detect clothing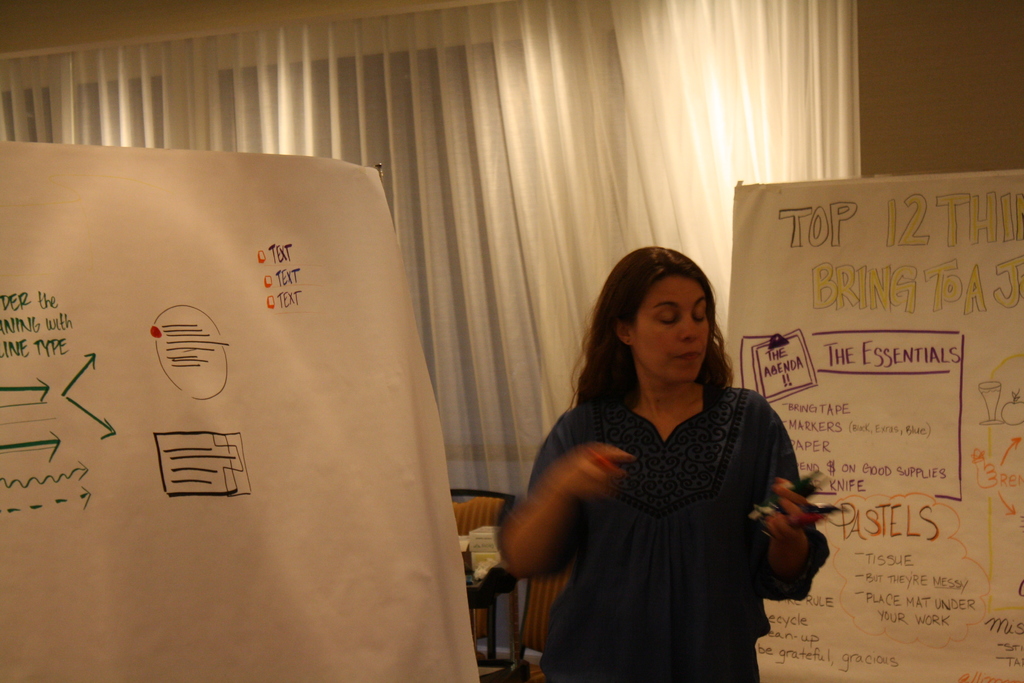
box=[500, 347, 836, 671]
